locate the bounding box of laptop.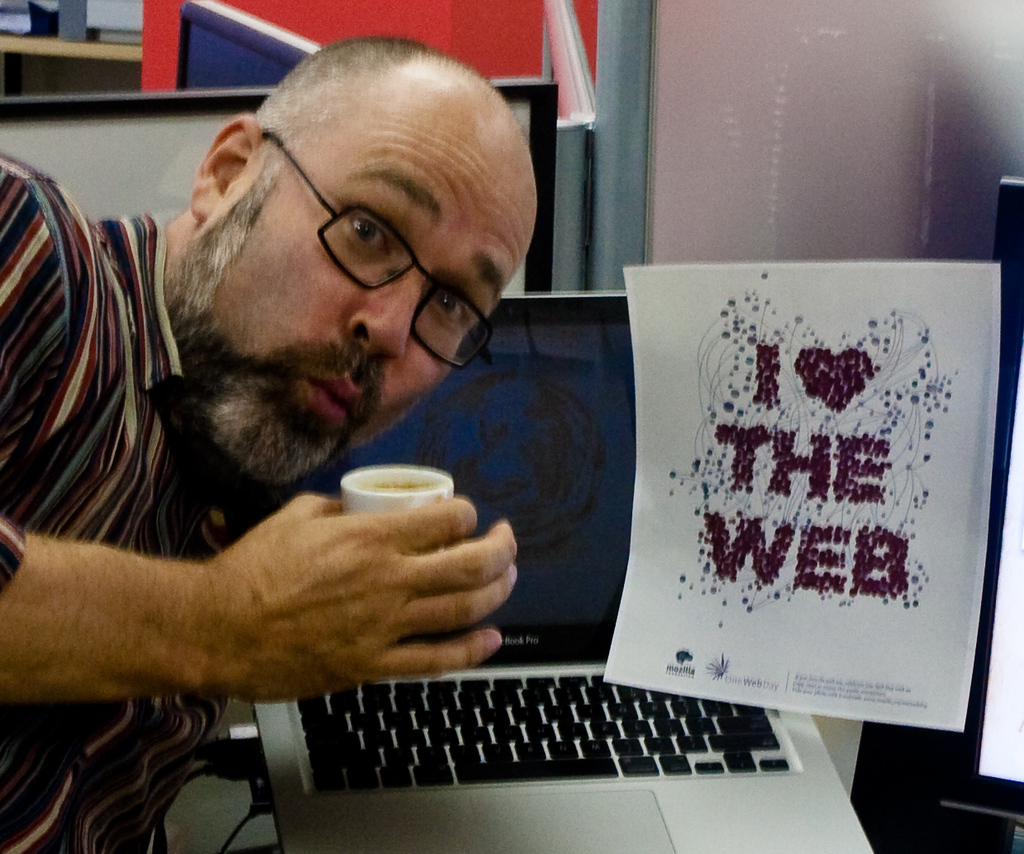
Bounding box: region(134, 251, 890, 853).
